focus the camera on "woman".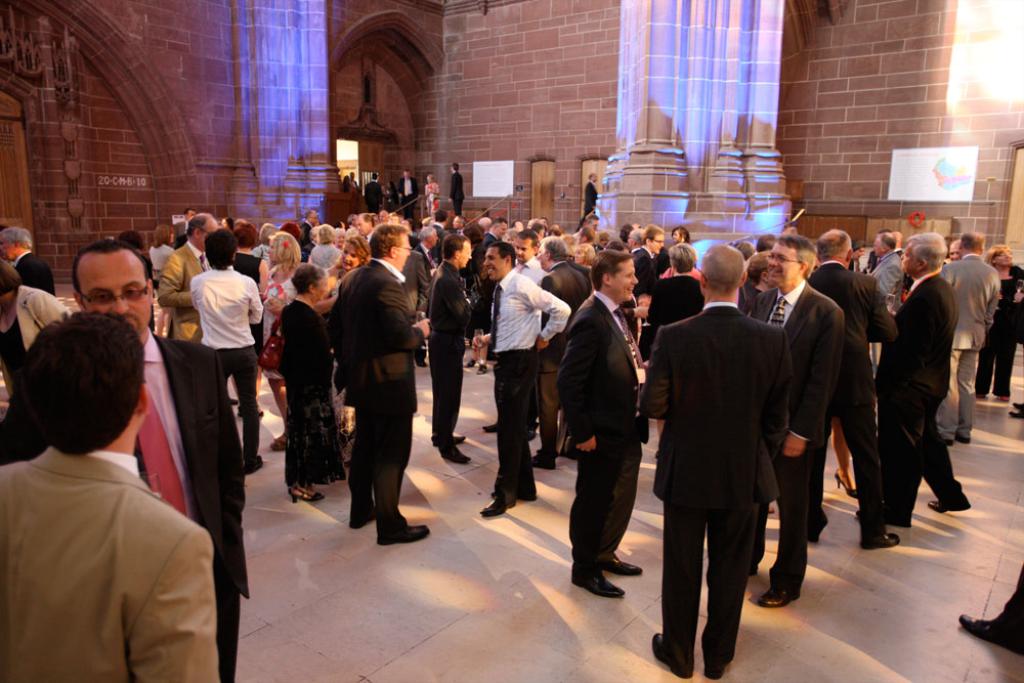
Focus region: (left=229, top=224, right=269, bottom=418).
